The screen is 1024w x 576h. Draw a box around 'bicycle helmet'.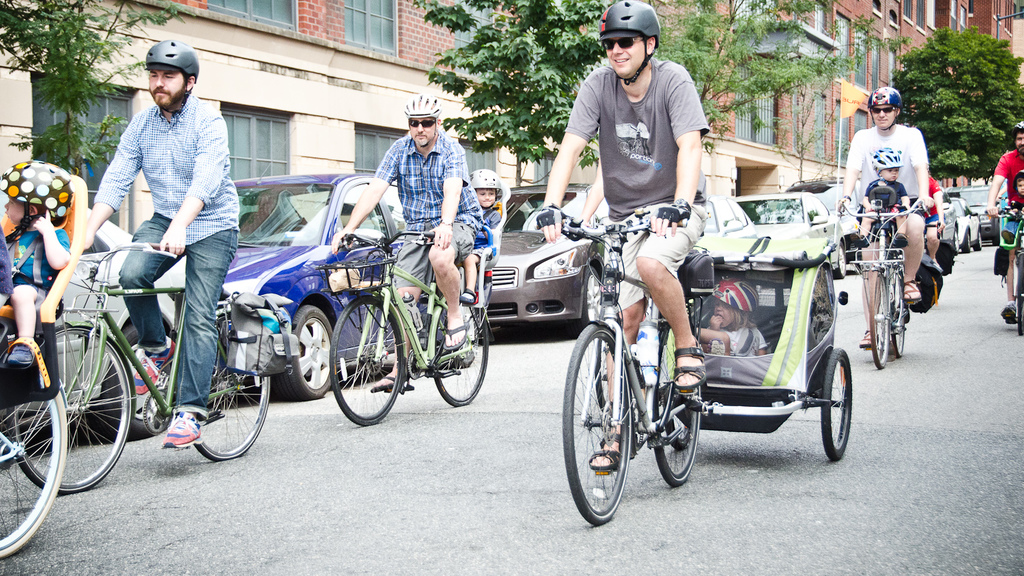
[x1=467, y1=171, x2=498, y2=188].
